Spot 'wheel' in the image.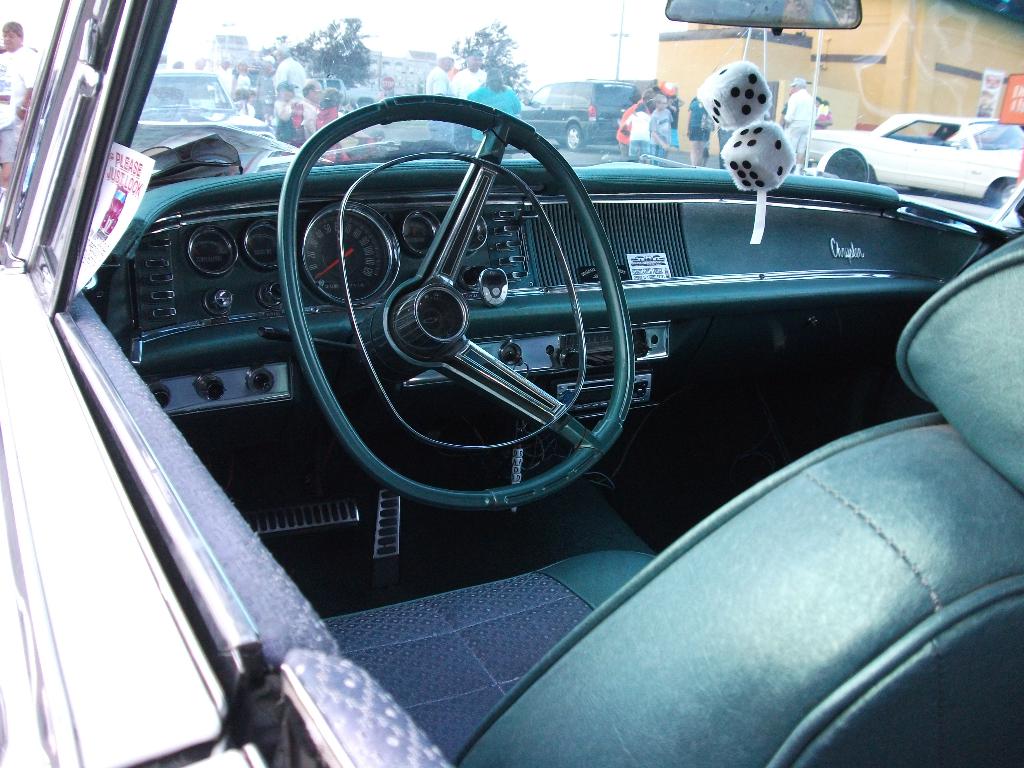
'wheel' found at 998:179:1014:209.
